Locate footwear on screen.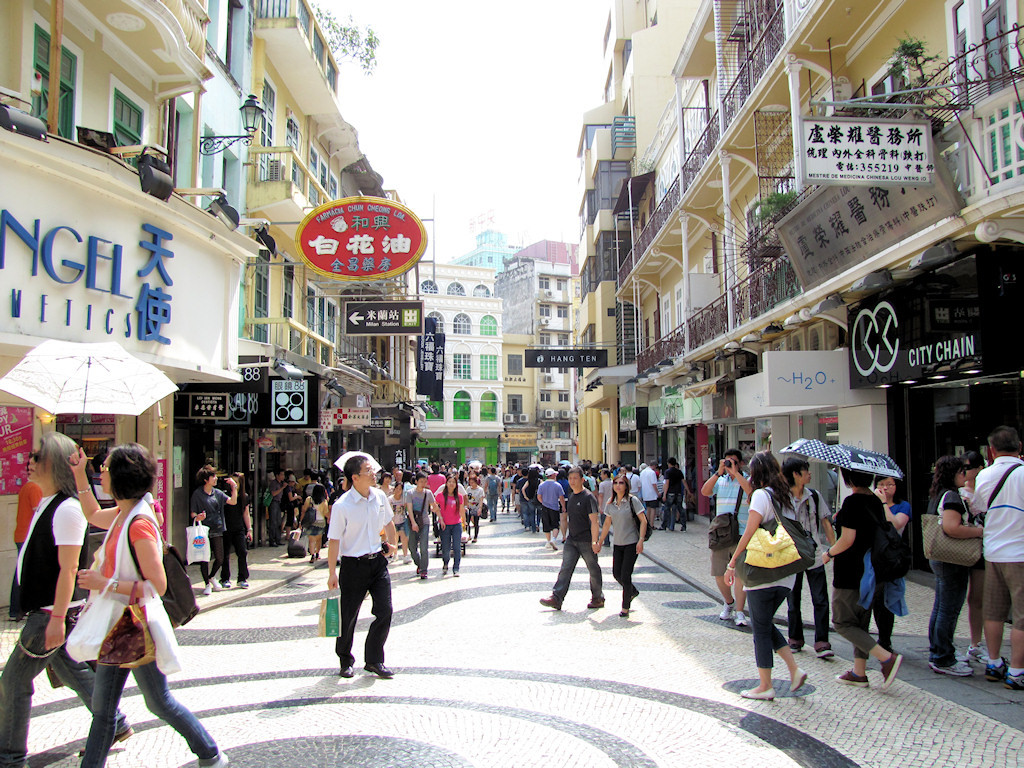
On screen at BBox(313, 547, 323, 567).
